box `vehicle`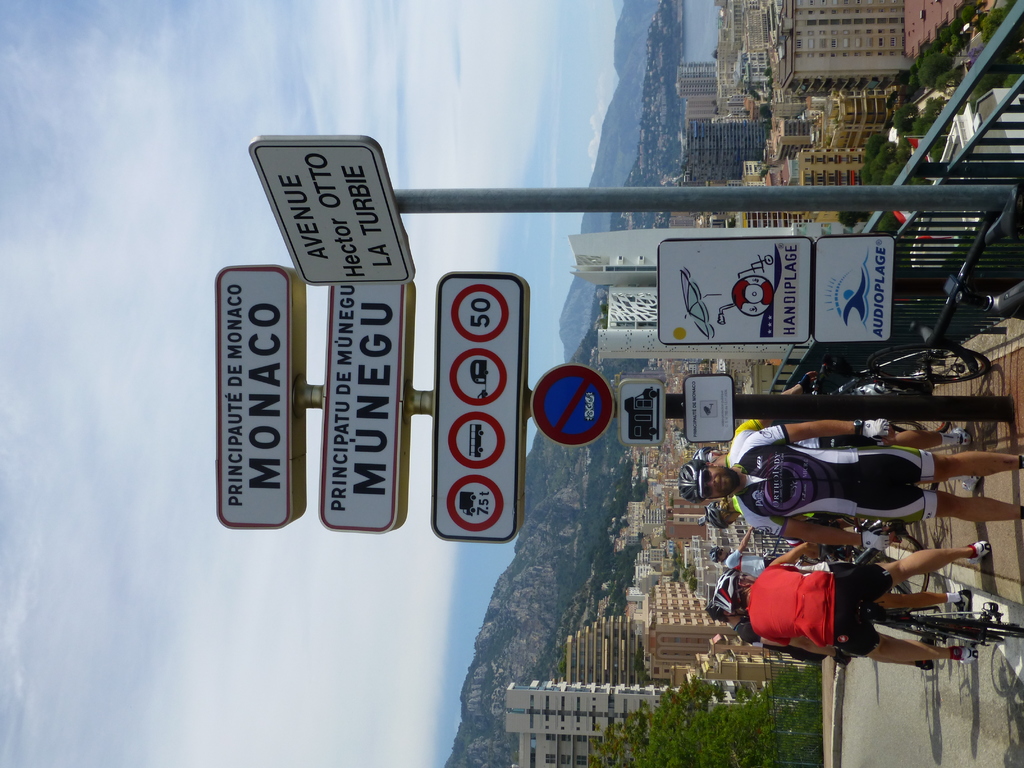
(x1=807, y1=374, x2=930, y2=387)
